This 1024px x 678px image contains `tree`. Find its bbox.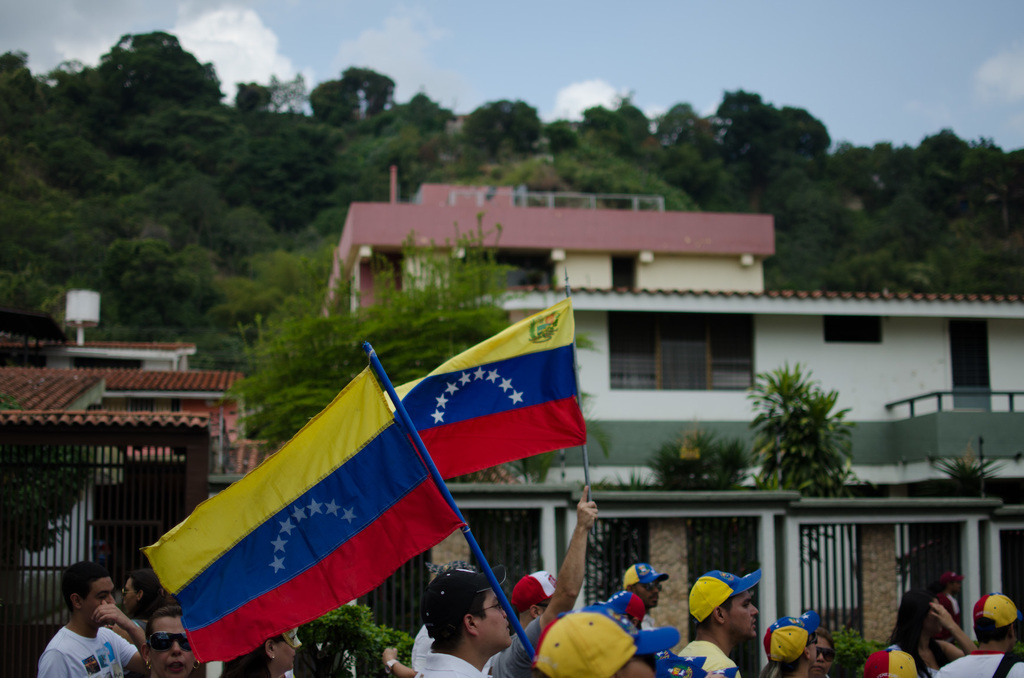
l=195, t=247, r=502, b=448.
